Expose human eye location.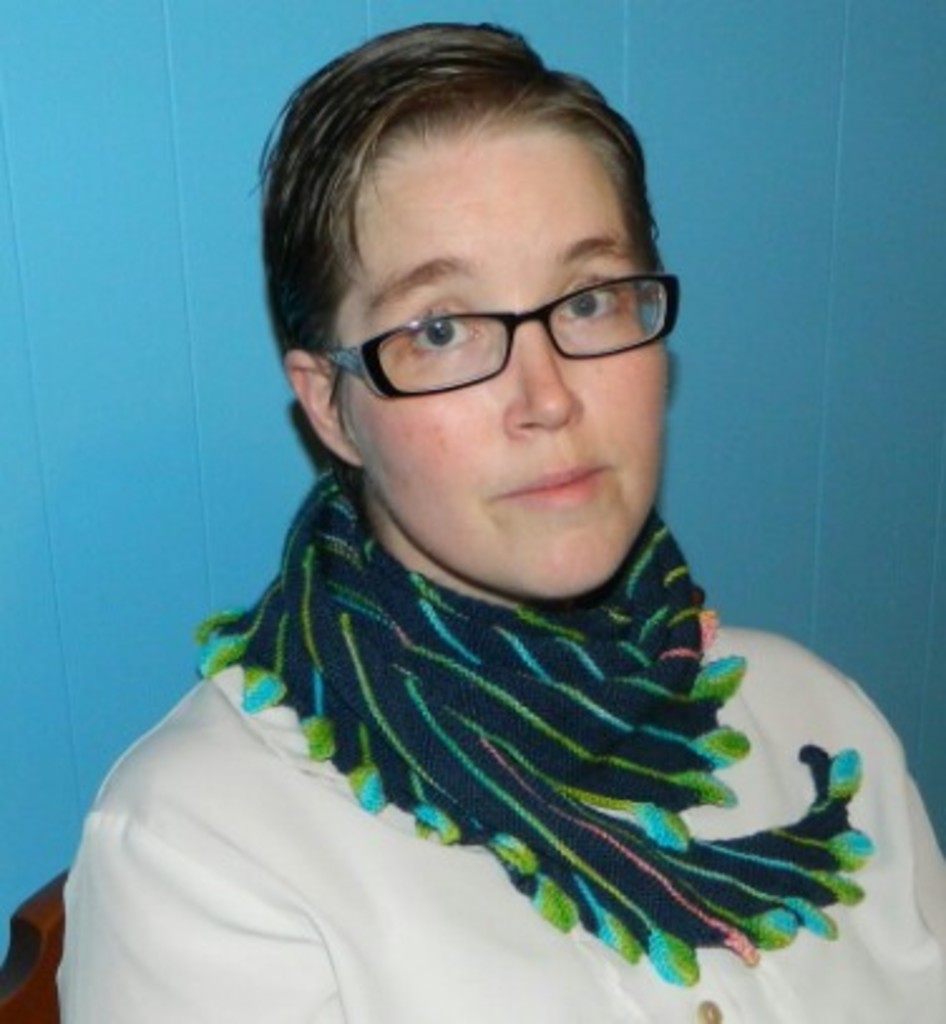
Exposed at [x1=559, y1=264, x2=637, y2=327].
